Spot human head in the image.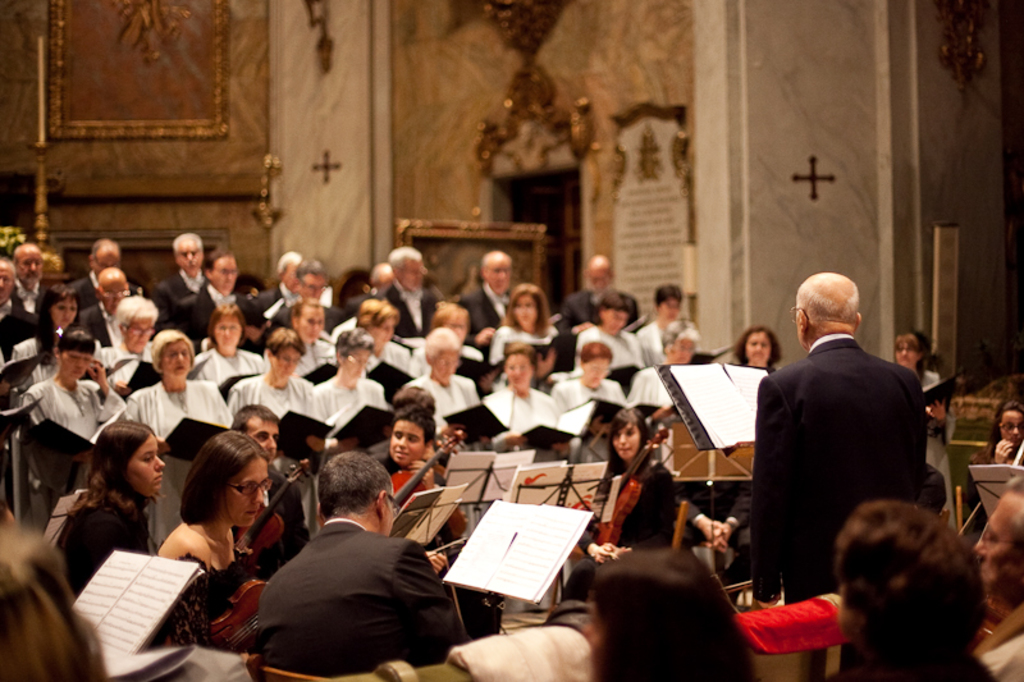
human head found at 271 252 301 284.
